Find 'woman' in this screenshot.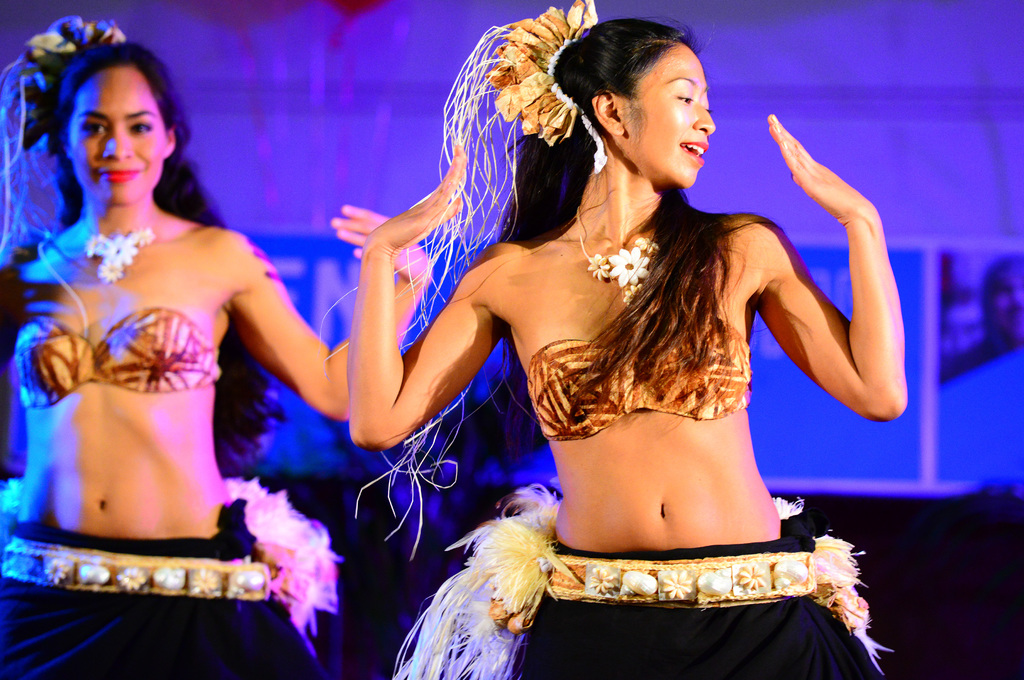
The bounding box for 'woman' is rect(0, 12, 431, 679).
